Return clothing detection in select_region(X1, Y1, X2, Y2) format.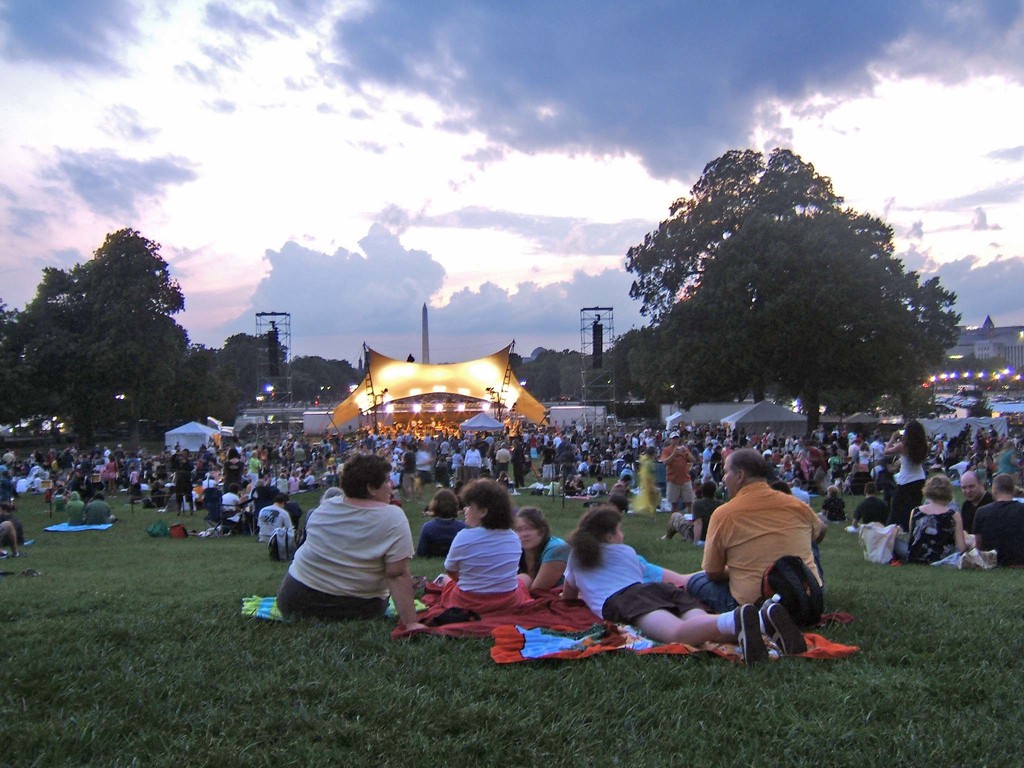
select_region(400, 529, 519, 633).
